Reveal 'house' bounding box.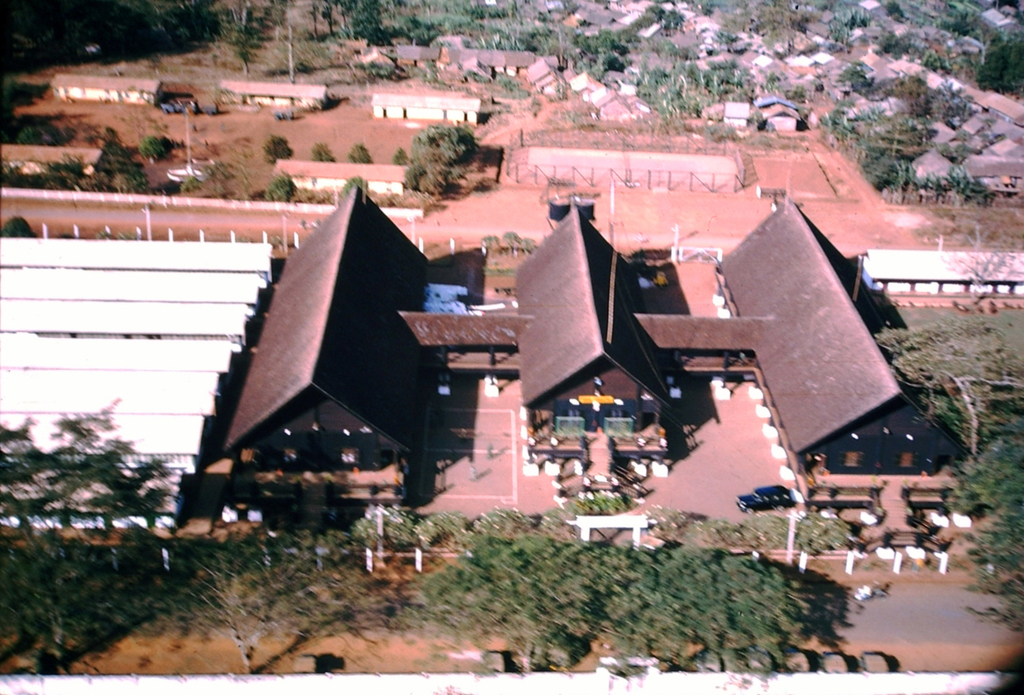
Revealed: <bbox>222, 76, 326, 110</bbox>.
